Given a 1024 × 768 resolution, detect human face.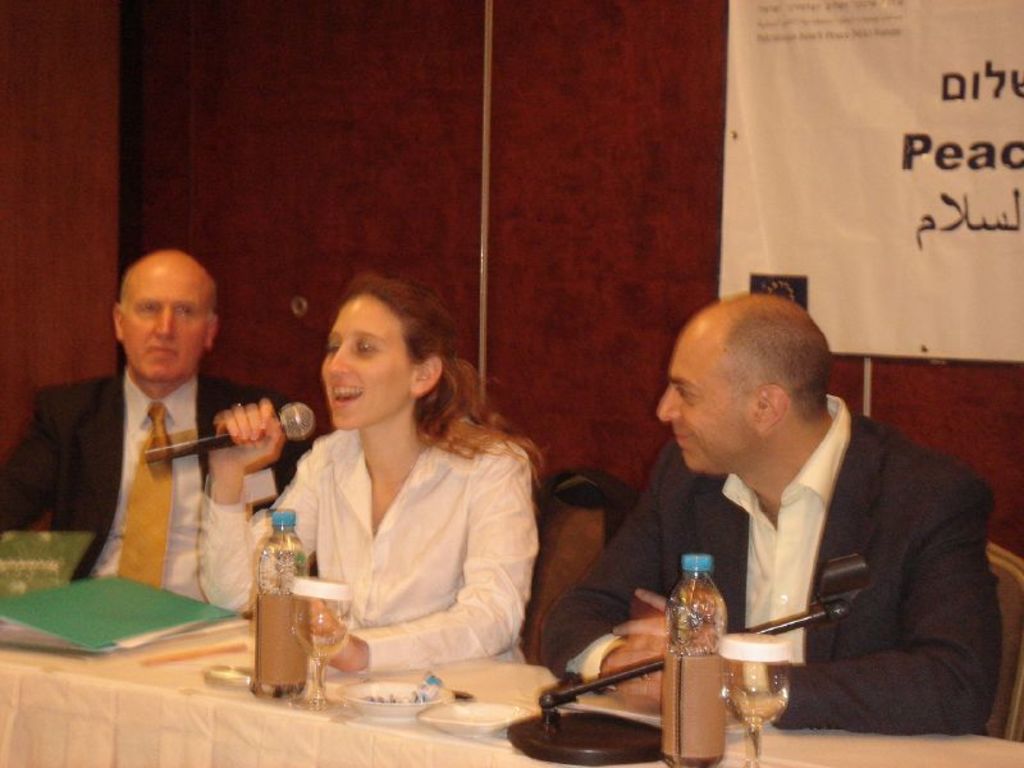
324/297/413/430.
